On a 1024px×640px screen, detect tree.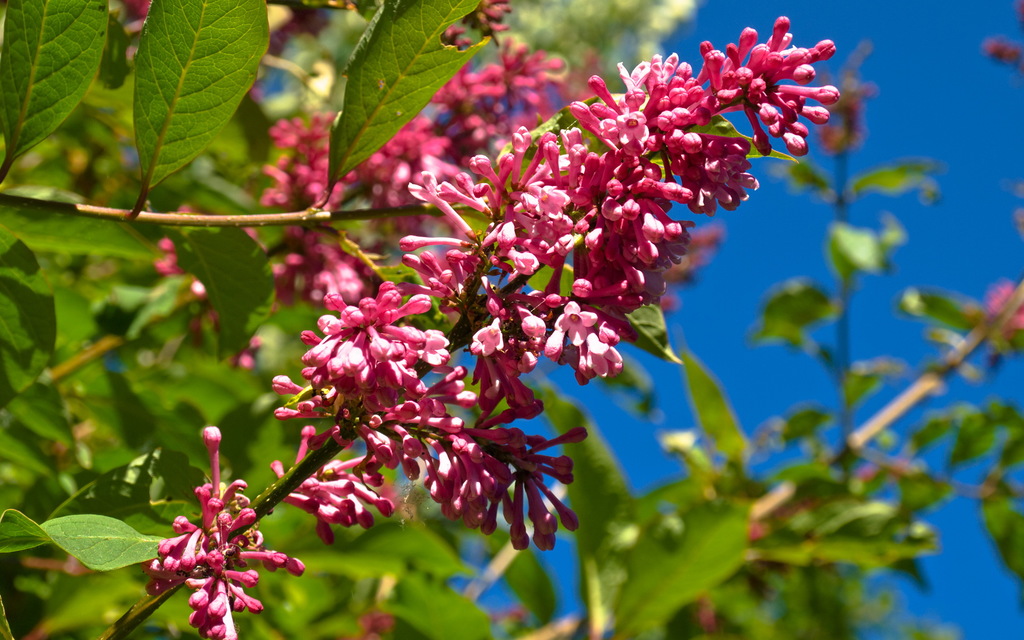
(x1=0, y1=0, x2=1023, y2=639).
